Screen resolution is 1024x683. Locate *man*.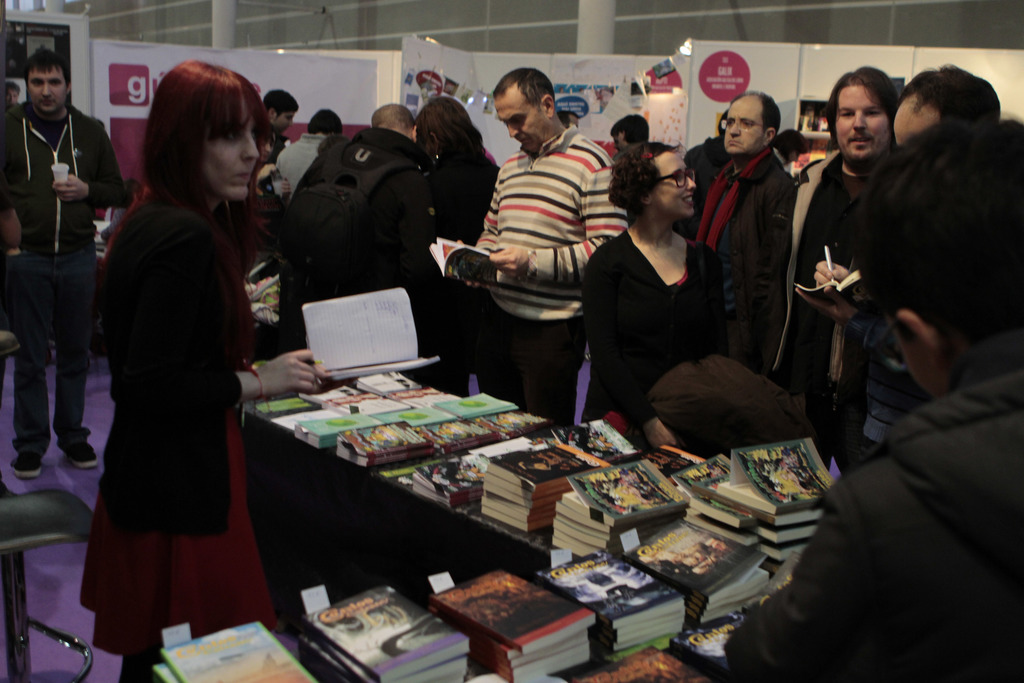
<box>713,114,1023,682</box>.
